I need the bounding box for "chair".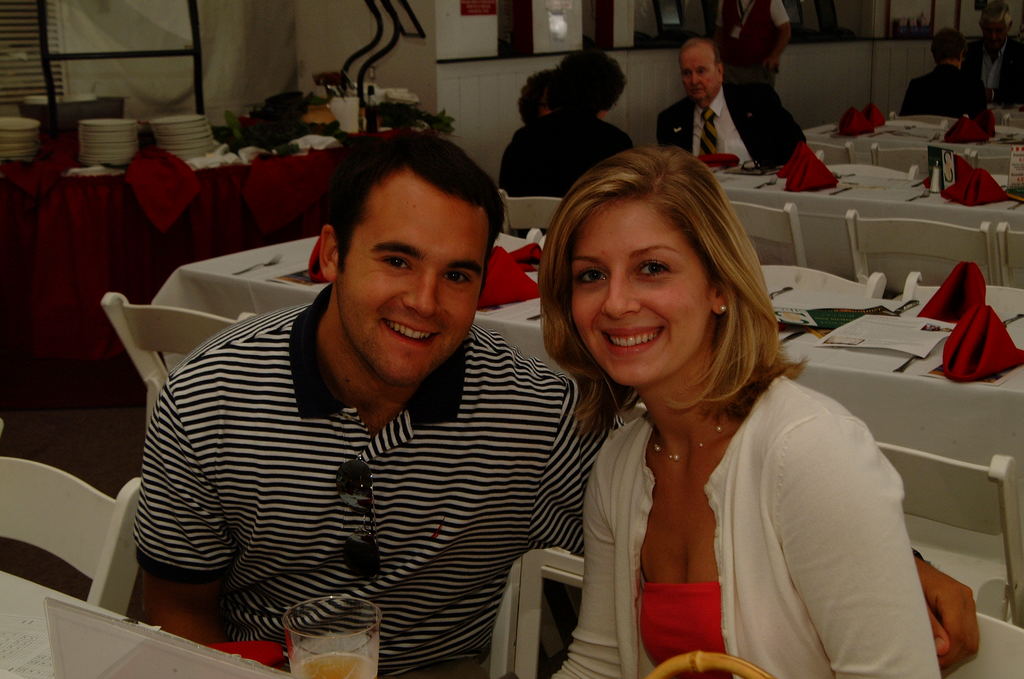
Here it is: <bbox>879, 110, 962, 128</bbox>.
